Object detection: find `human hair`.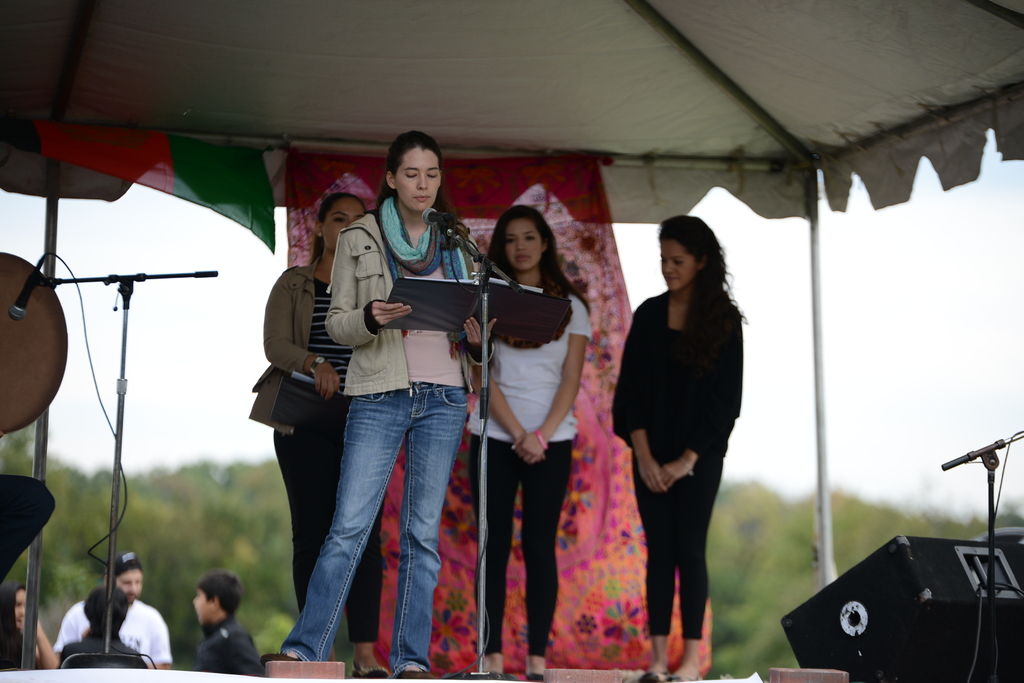
(x1=379, y1=132, x2=452, y2=227).
